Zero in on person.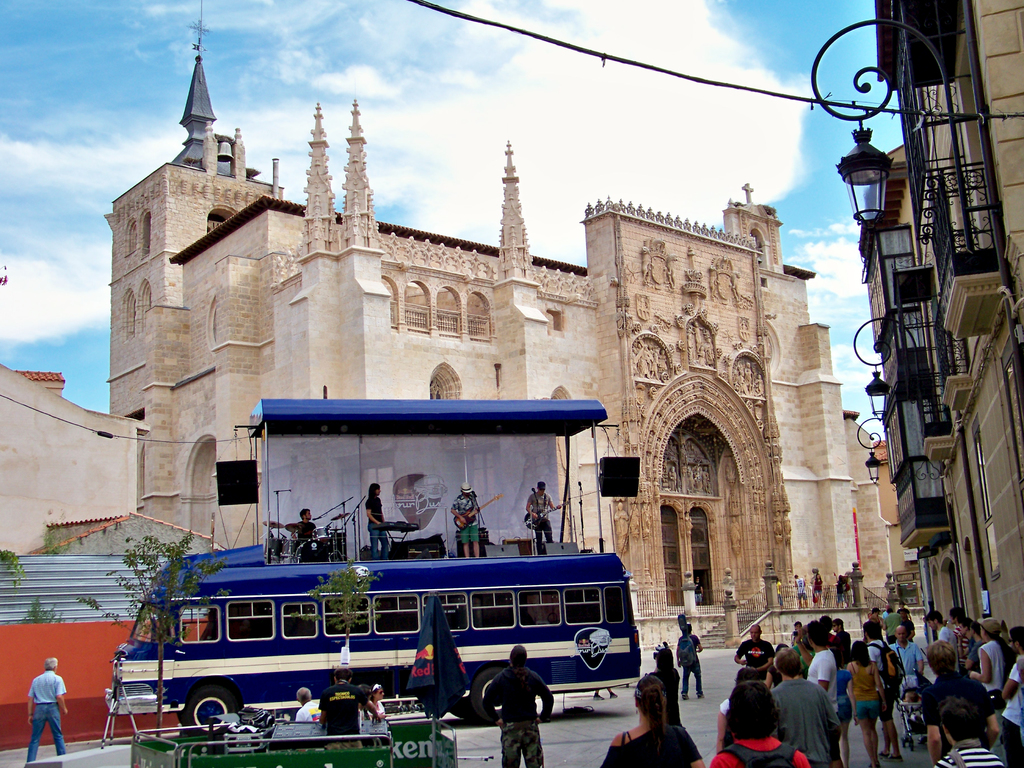
Zeroed in: rect(366, 482, 386, 564).
